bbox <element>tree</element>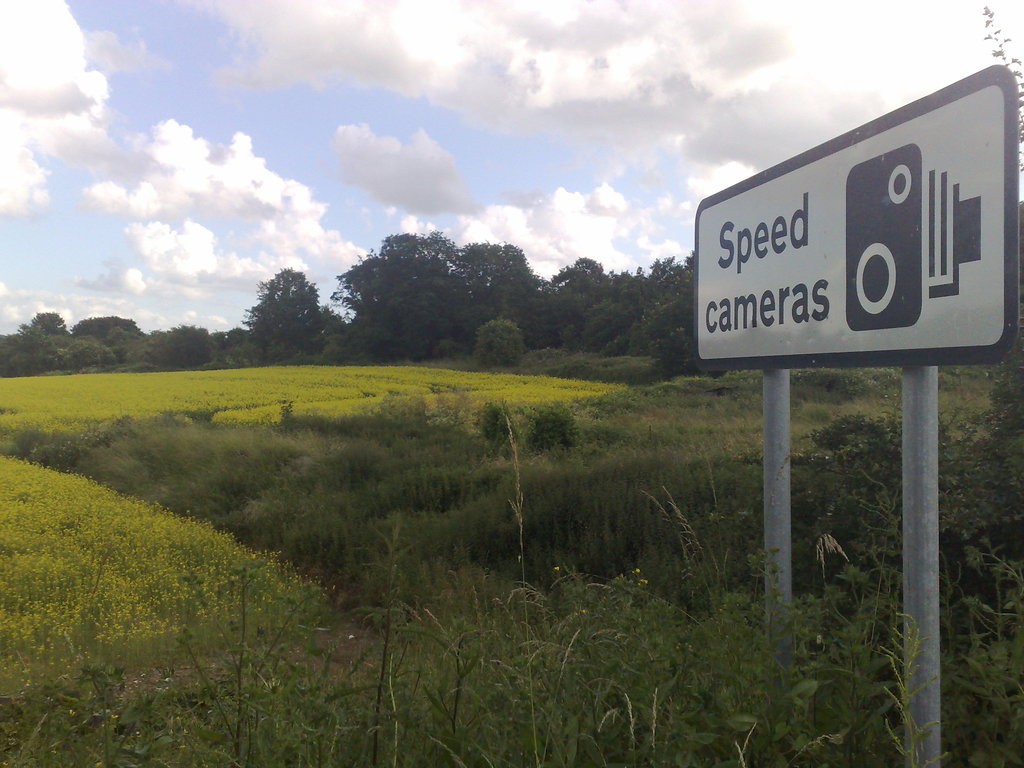
<bbox>235, 250, 327, 349</bbox>
